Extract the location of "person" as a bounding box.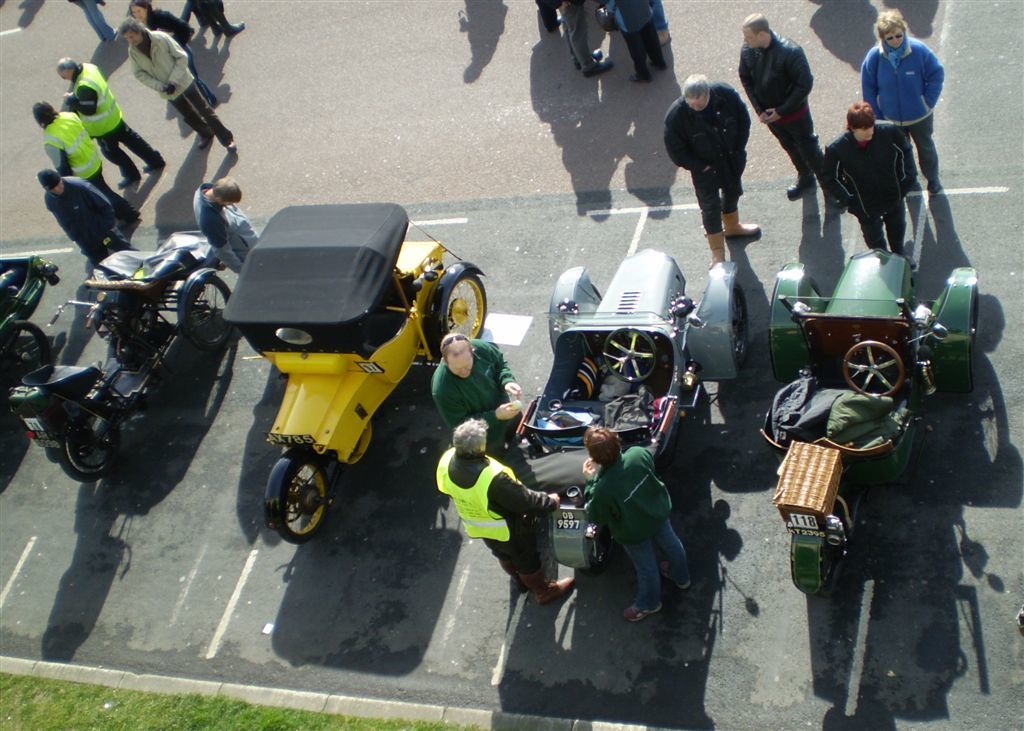
box(822, 102, 918, 253).
